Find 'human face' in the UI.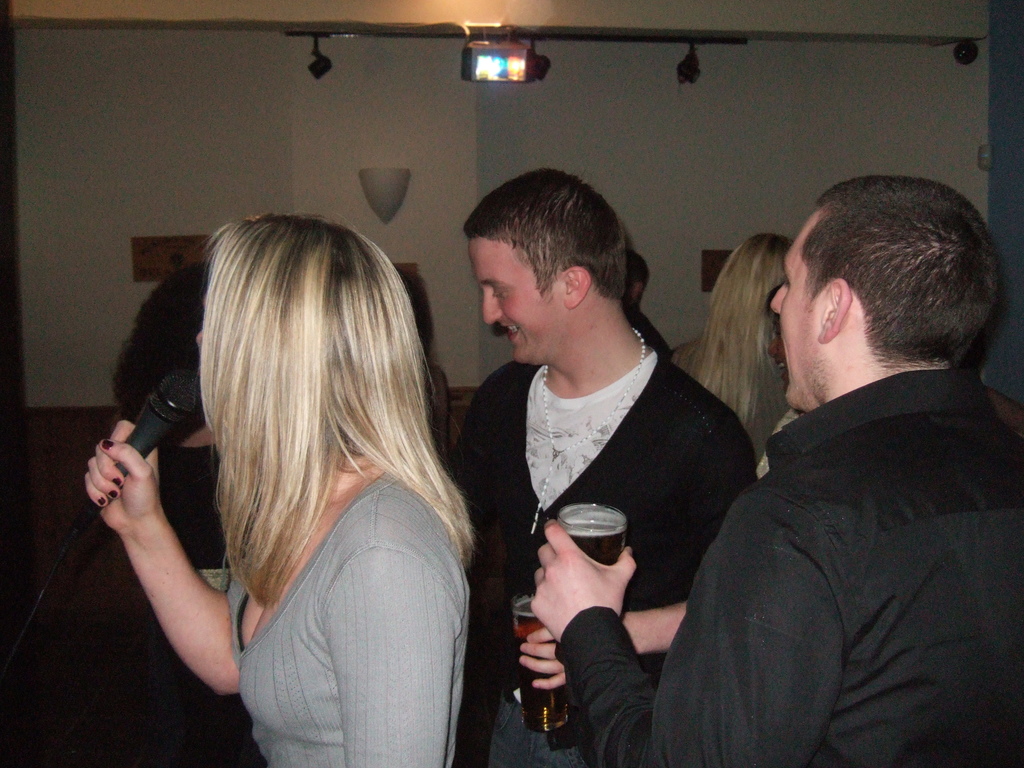
UI element at crop(470, 237, 562, 364).
